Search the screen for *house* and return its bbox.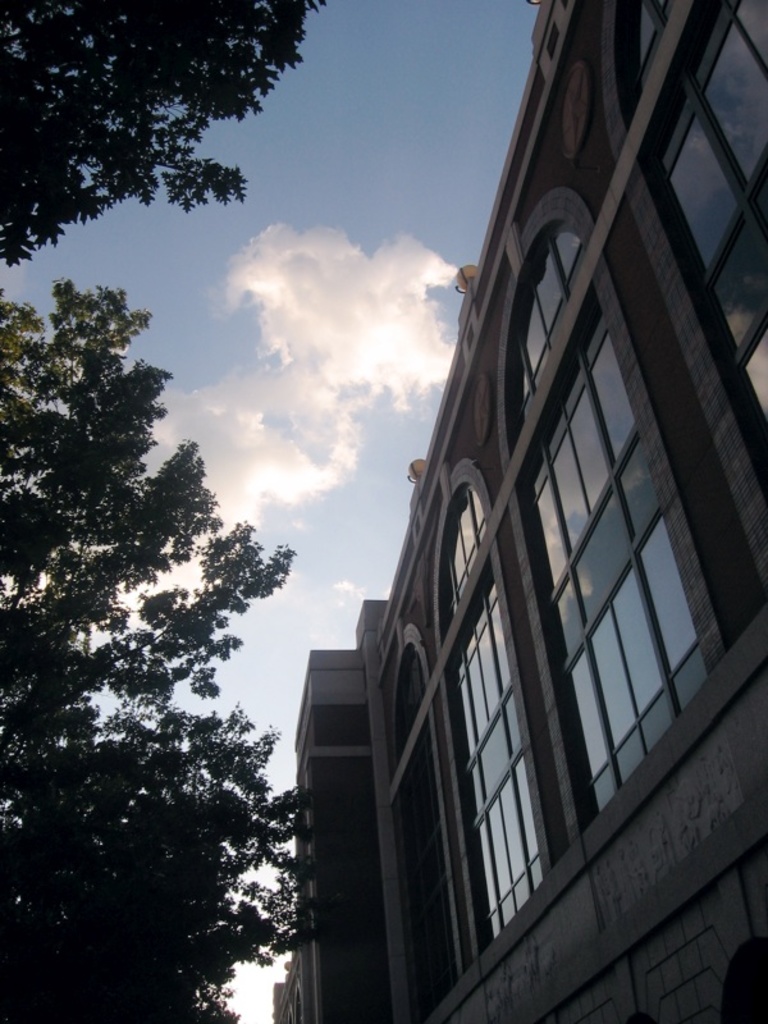
Found: (left=349, top=0, right=767, bottom=1023).
